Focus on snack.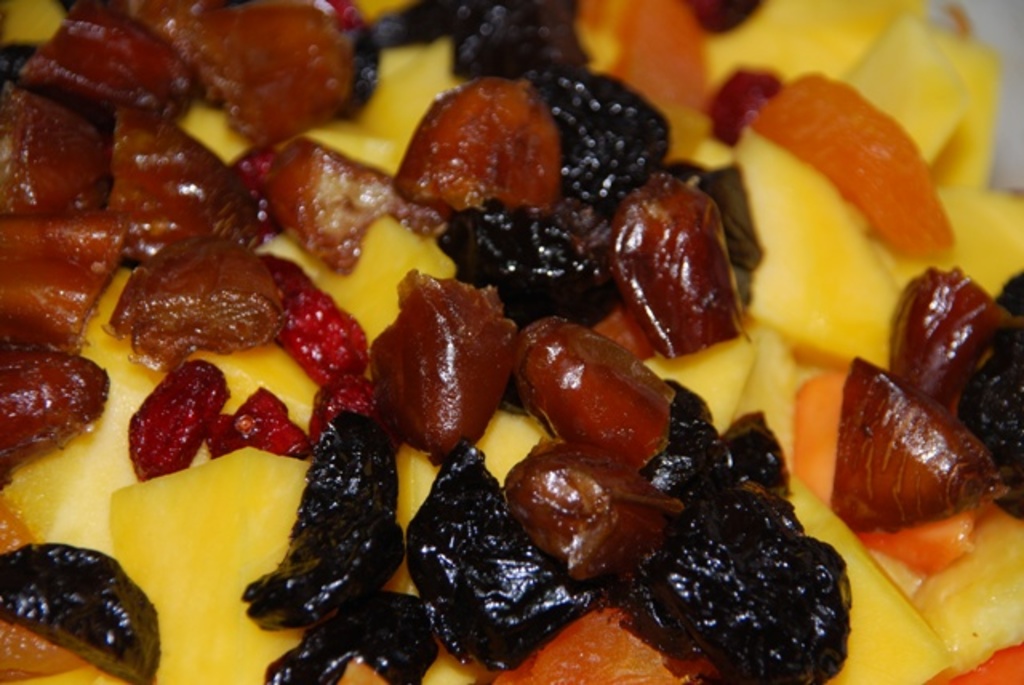
Focused at <box>0,6,970,671</box>.
